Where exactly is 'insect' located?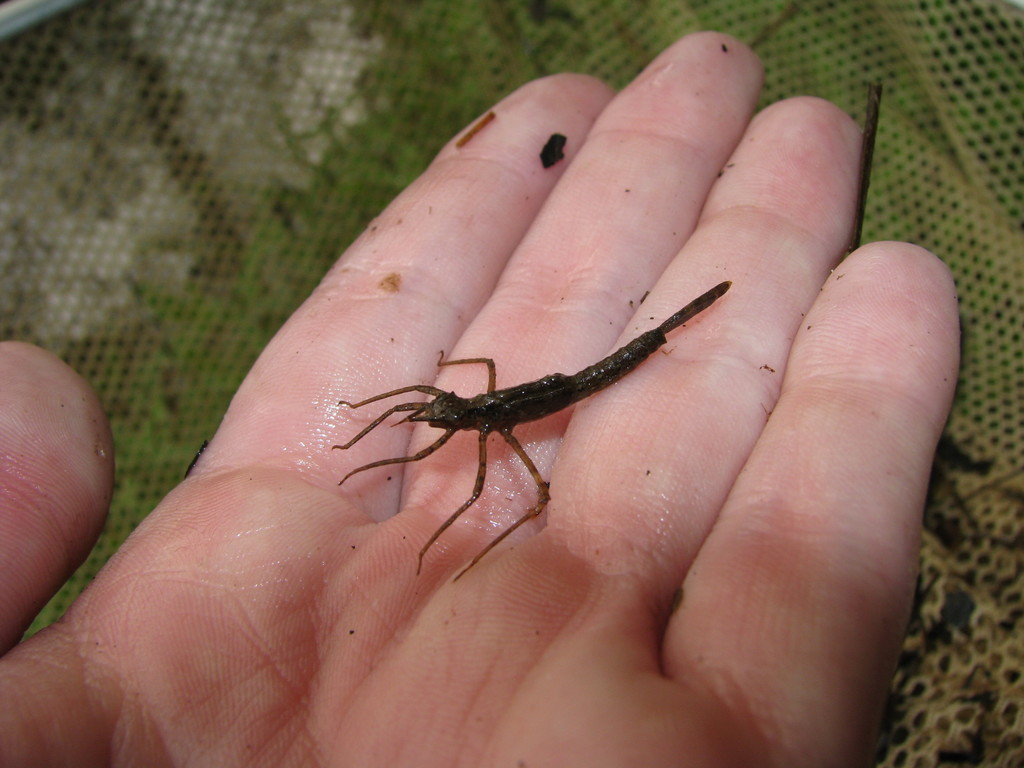
Its bounding box is [x1=328, y1=276, x2=731, y2=585].
